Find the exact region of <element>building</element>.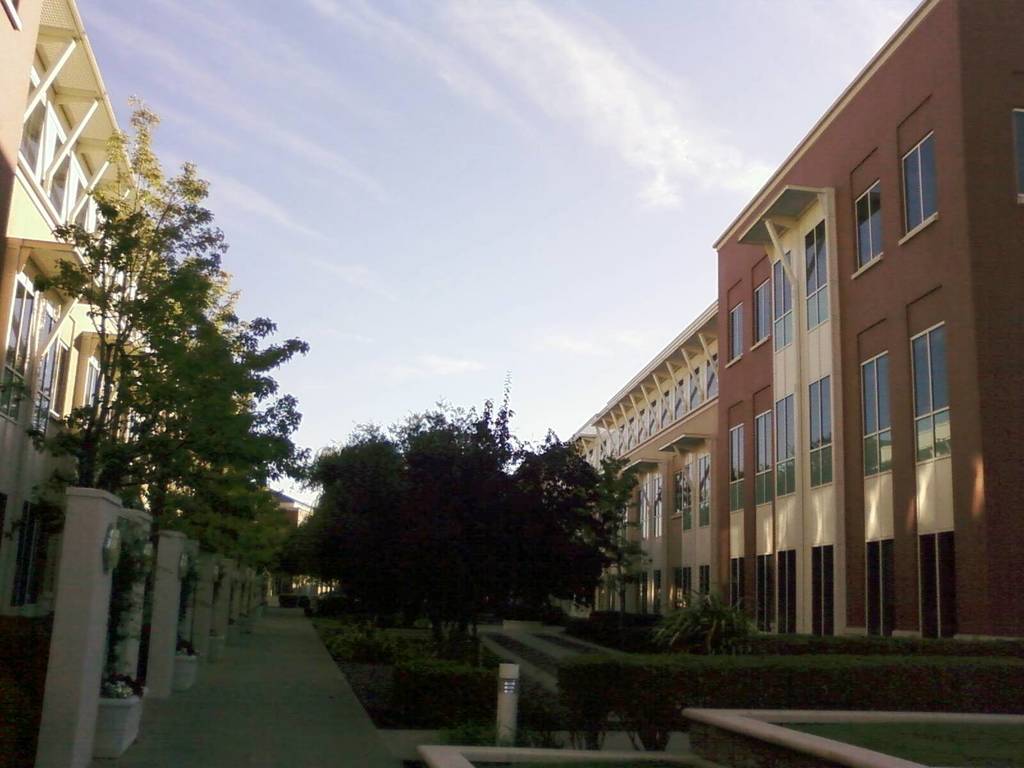
Exact region: x1=706, y1=0, x2=1023, y2=647.
